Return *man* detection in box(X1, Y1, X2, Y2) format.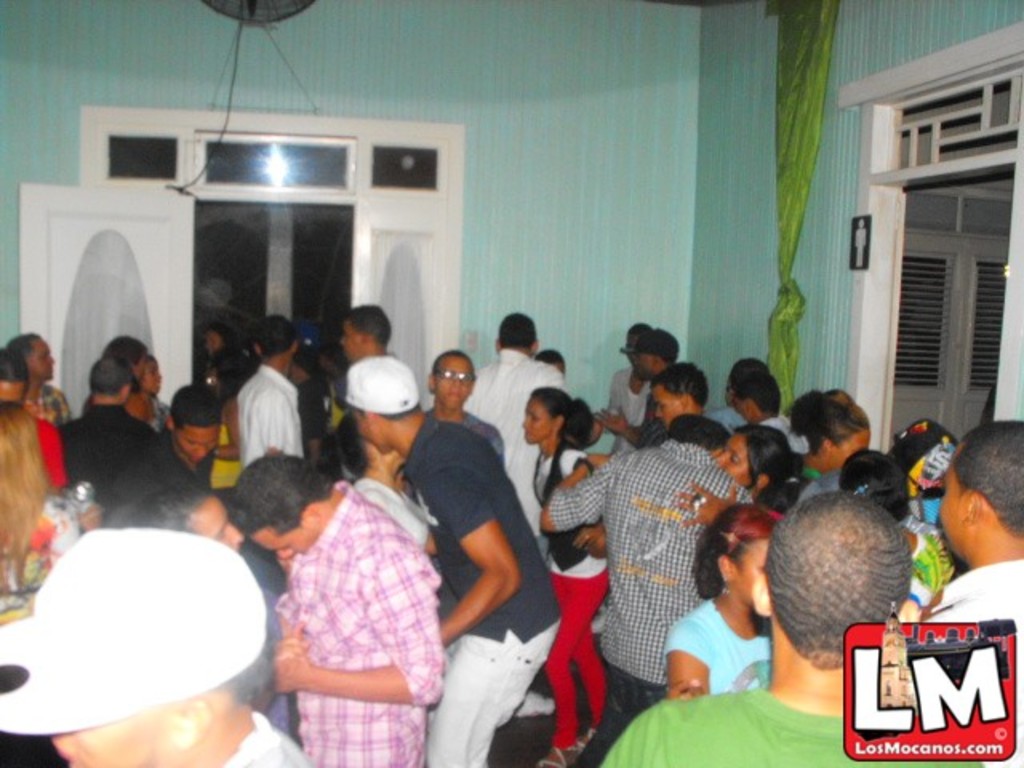
box(75, 389, 224, 523).
